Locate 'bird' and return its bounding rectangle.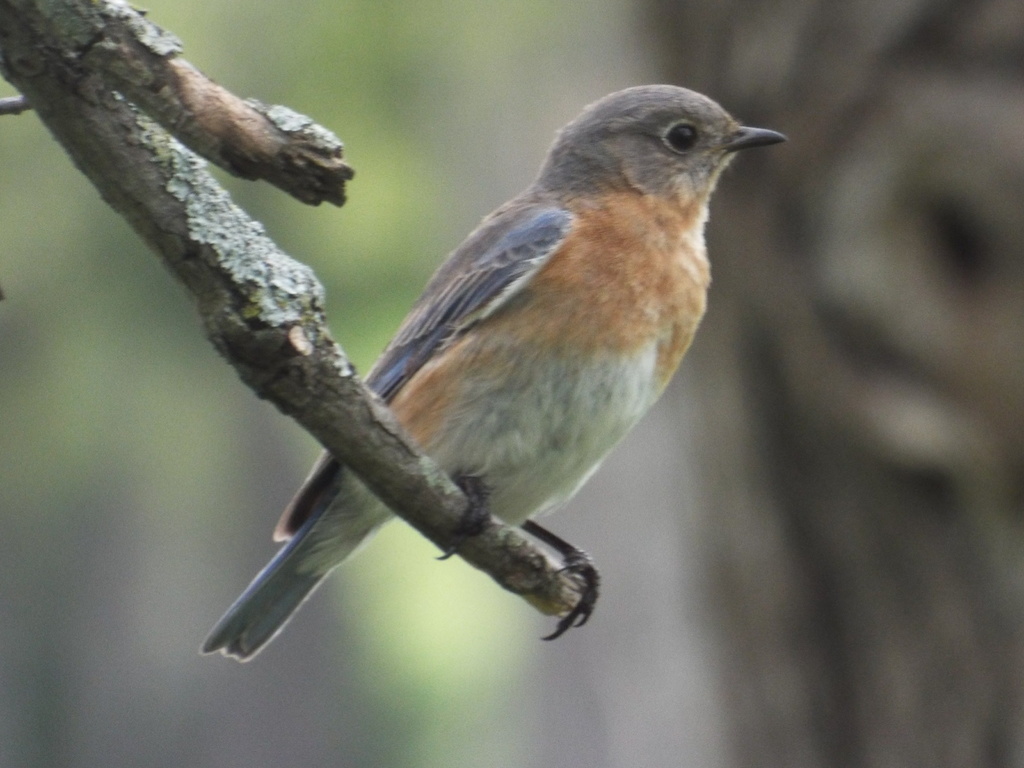
202,83,793,667.
